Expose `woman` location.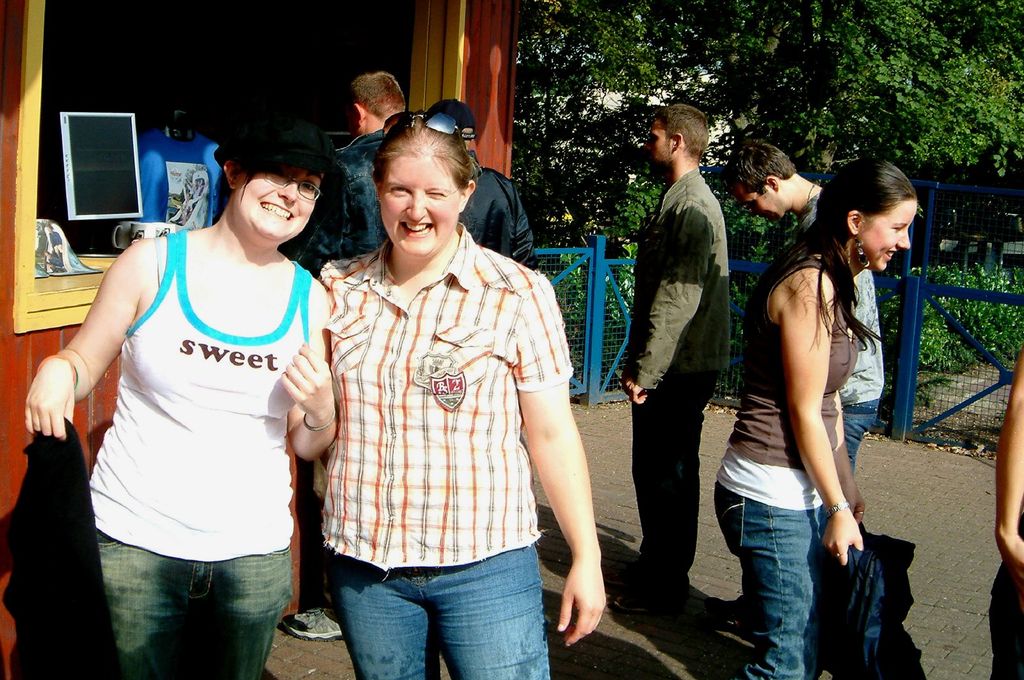
Exposed at <region>722, 155, 910, 644</region>.
